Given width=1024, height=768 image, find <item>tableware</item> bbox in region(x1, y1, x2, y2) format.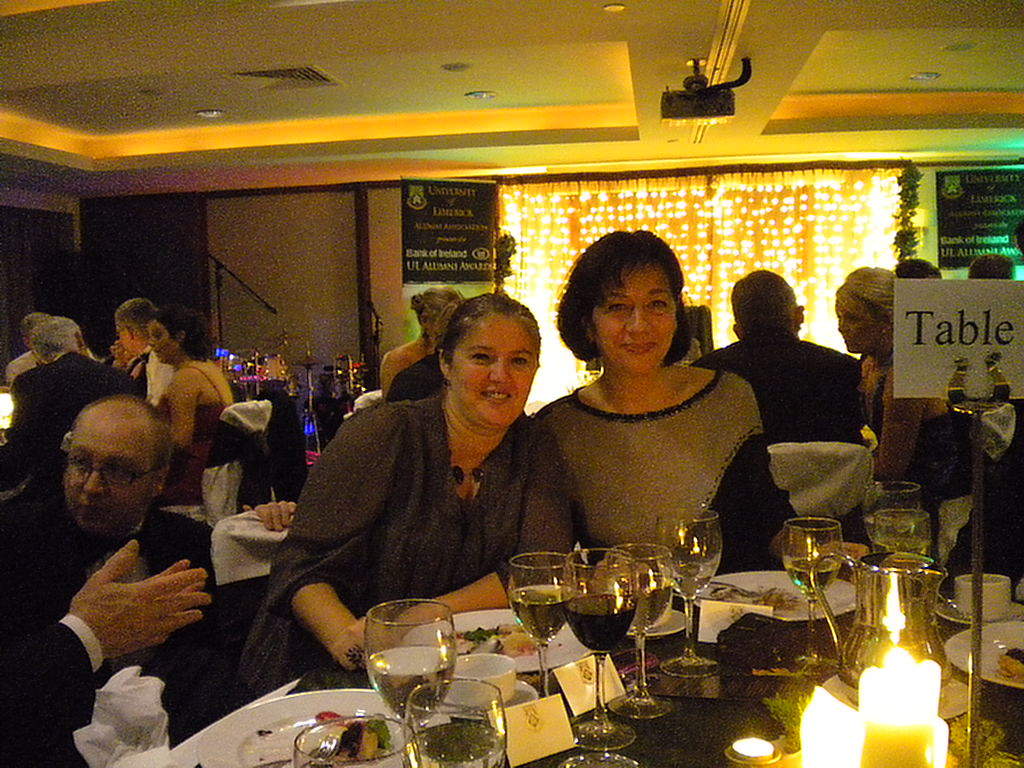
region(435, 646, 542, 705).
